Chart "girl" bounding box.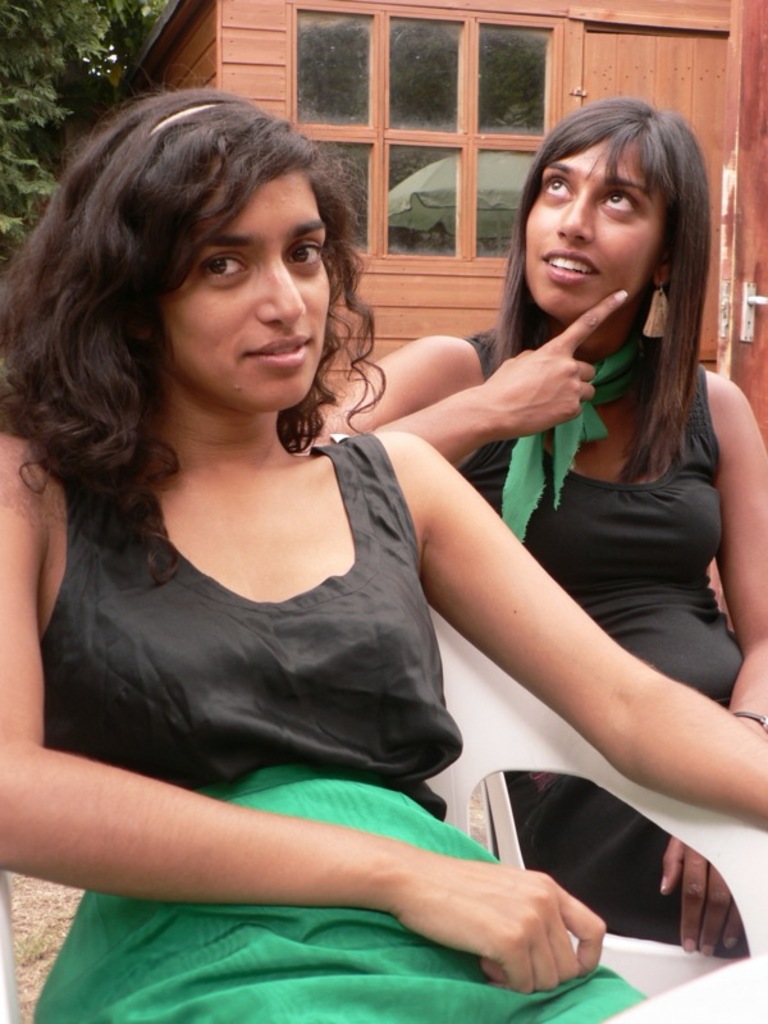
Charted: 316, 93, 767, 959.
